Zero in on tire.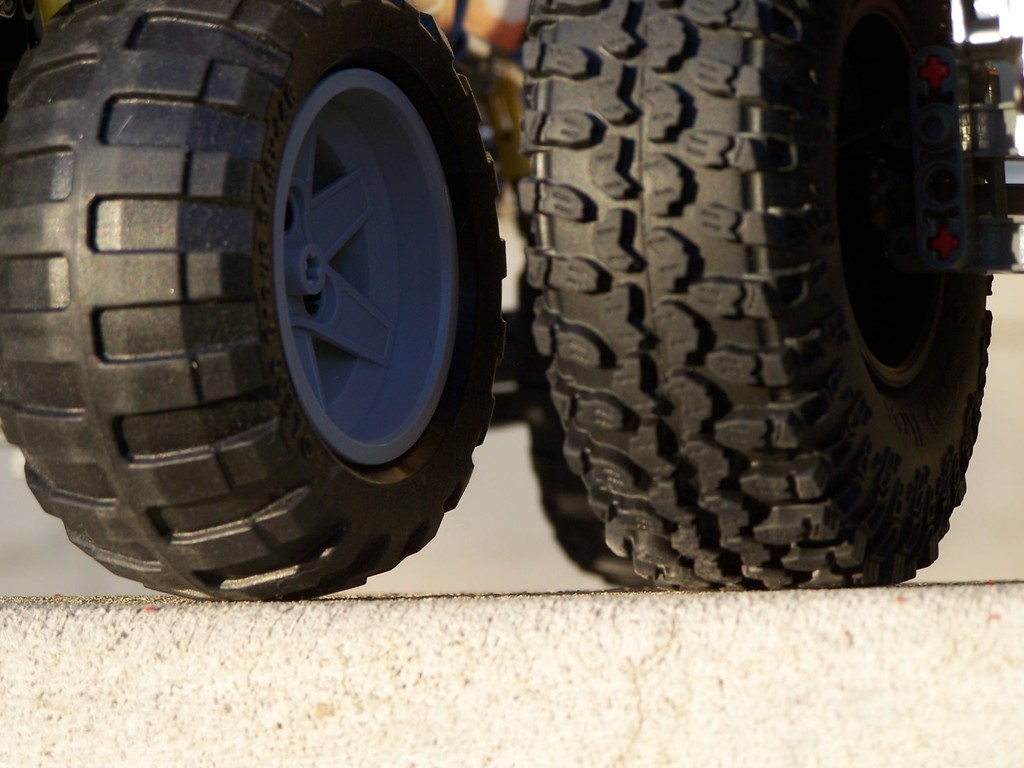
Zeroed in: box(519, 0, 992, 589).
